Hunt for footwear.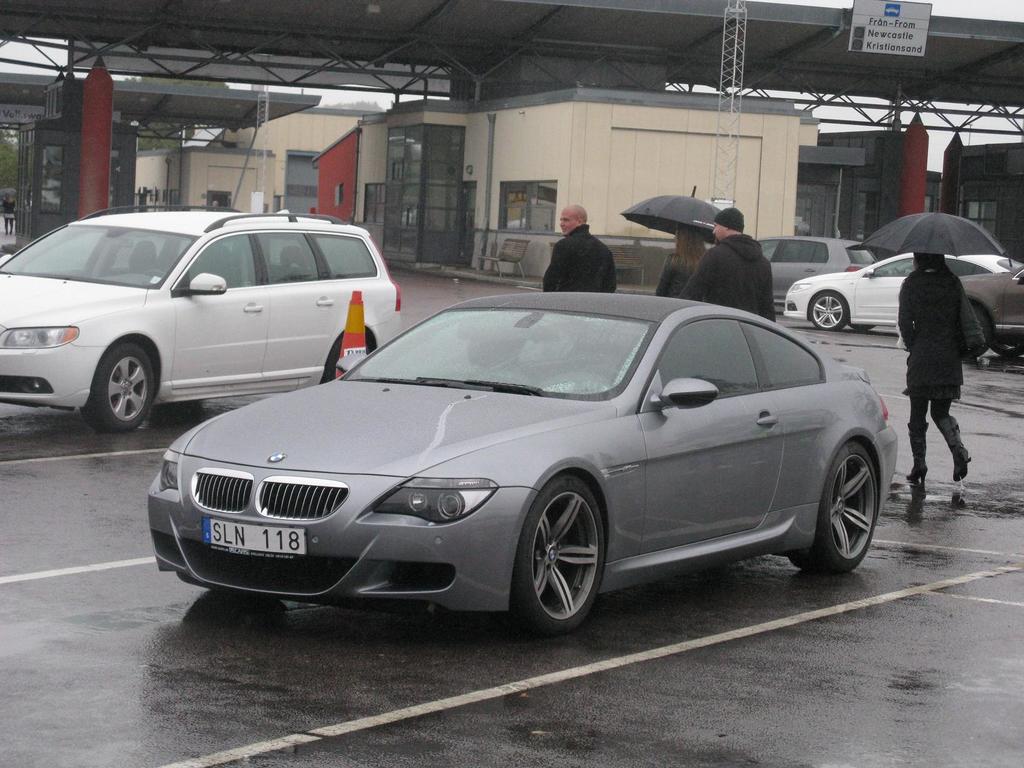
Hunted down at x1=905, y1=426, x2=929, y2=483.
